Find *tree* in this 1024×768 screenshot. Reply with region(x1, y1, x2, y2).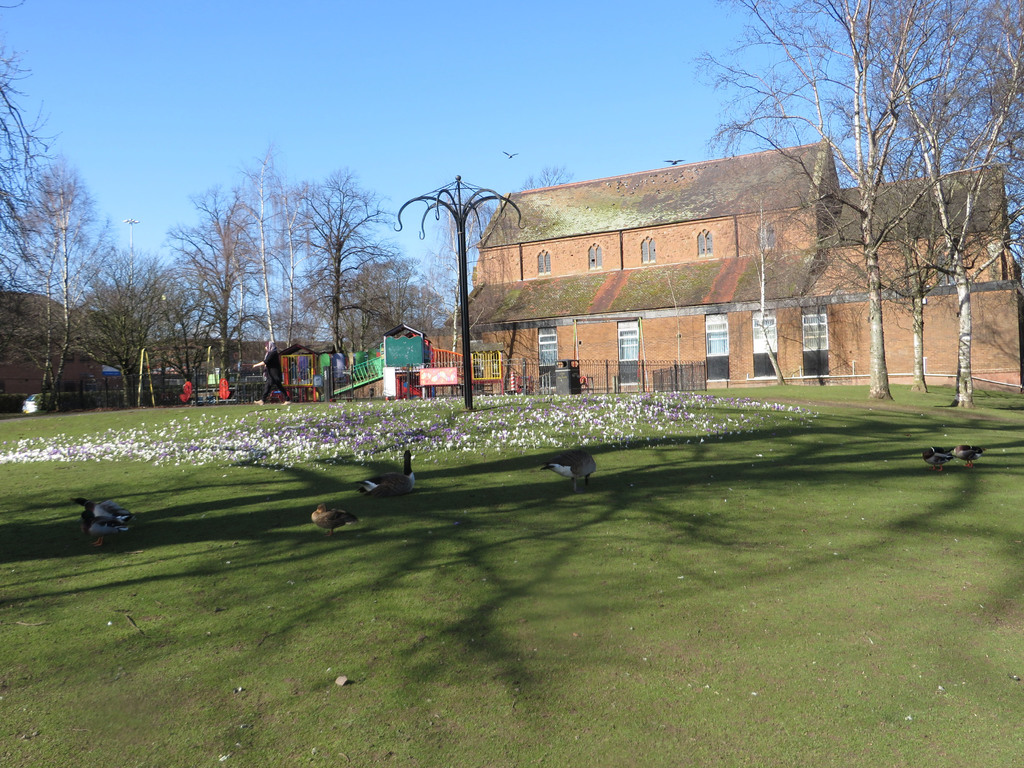
region(314, 173, 472, 394).
